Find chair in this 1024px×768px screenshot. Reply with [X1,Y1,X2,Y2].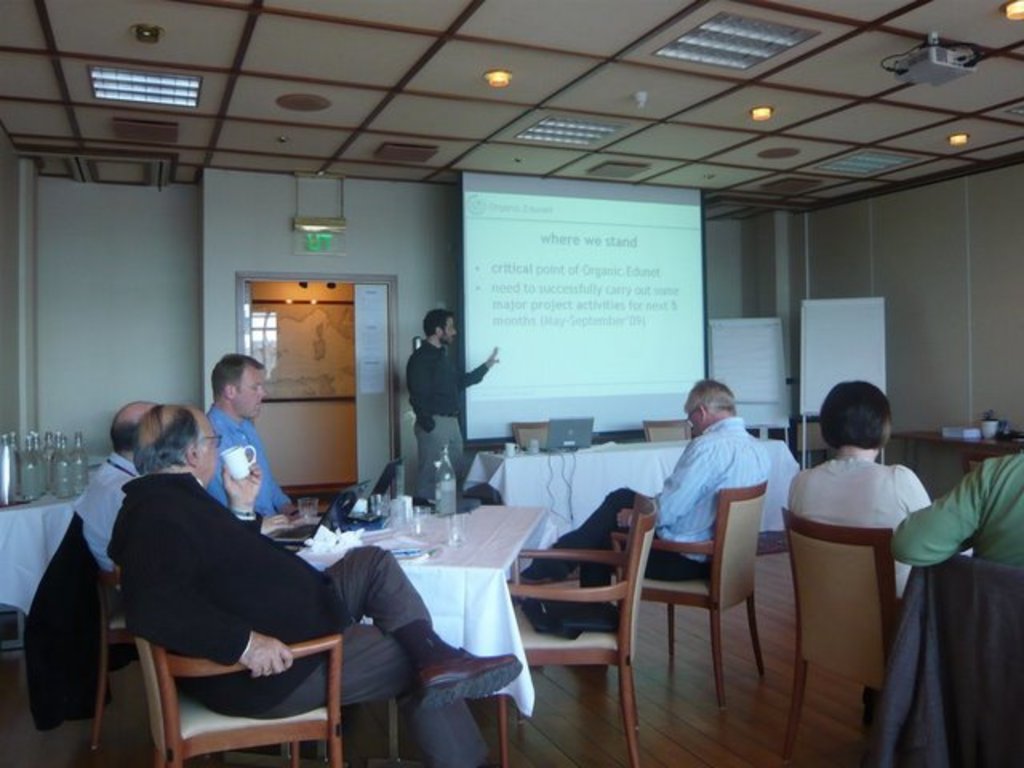
[86,570,280,762].
